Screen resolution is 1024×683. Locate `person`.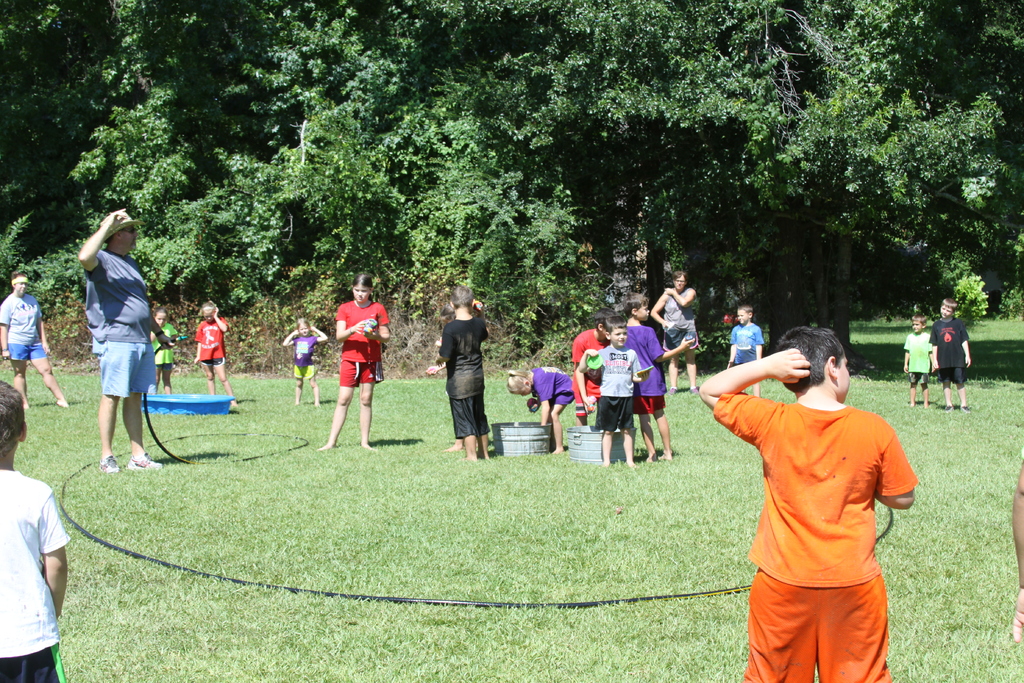
281/318/323/409.
